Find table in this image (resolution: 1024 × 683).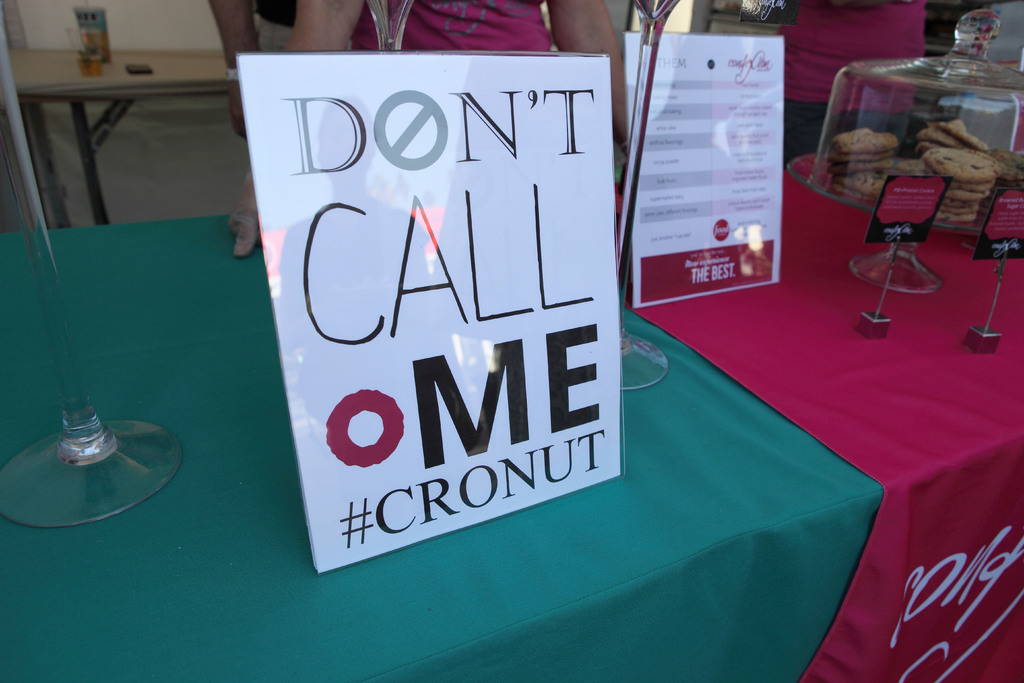
box=[0, 46, 230, 227].
